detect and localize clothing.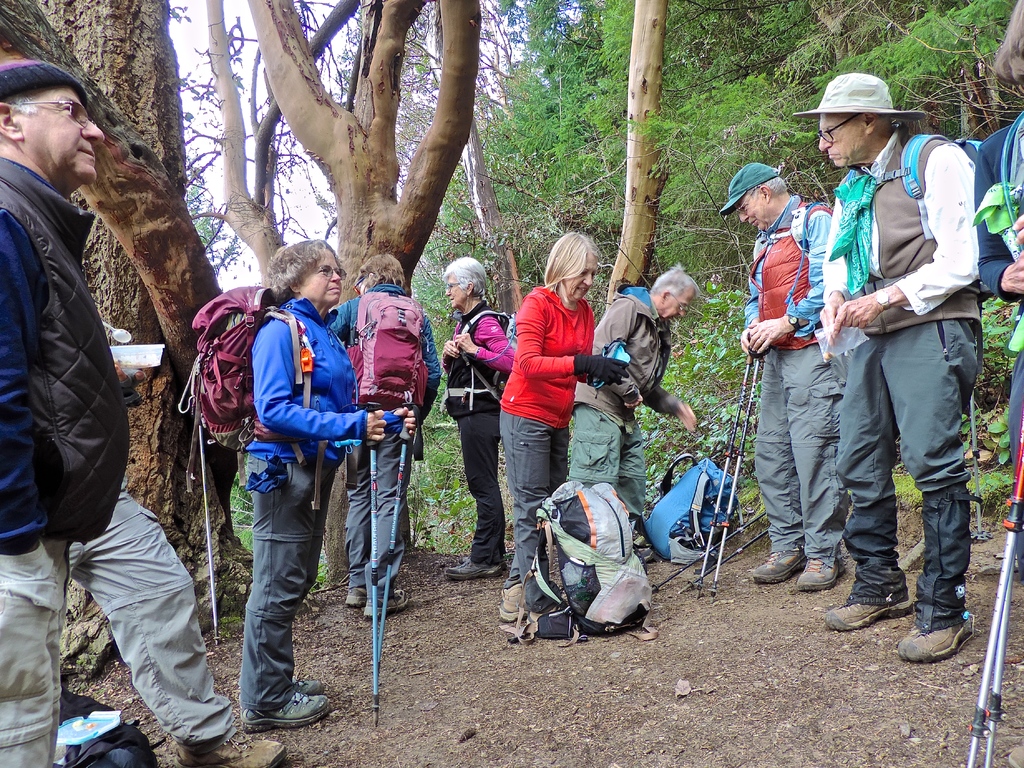
Localized at 247, 295, 363, 715.
